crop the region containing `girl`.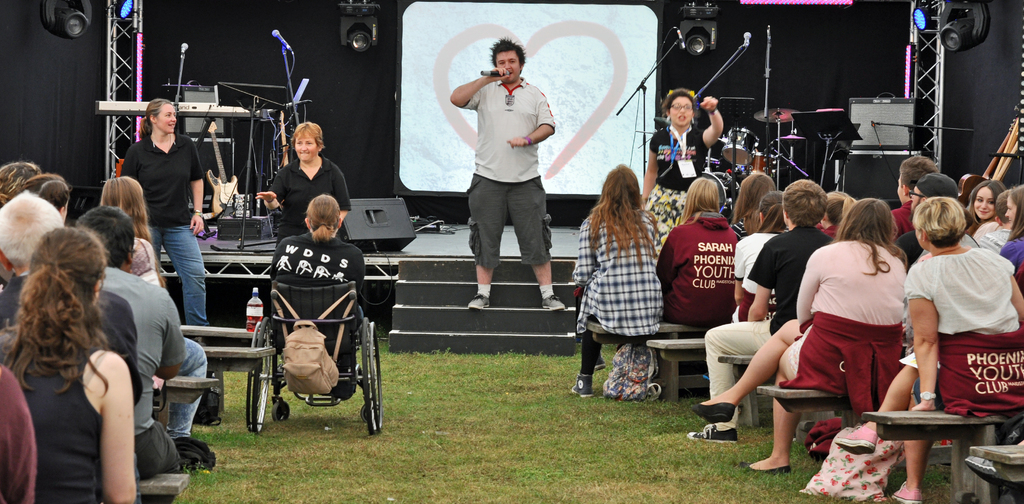
Crop region: 119 94 210 320.
